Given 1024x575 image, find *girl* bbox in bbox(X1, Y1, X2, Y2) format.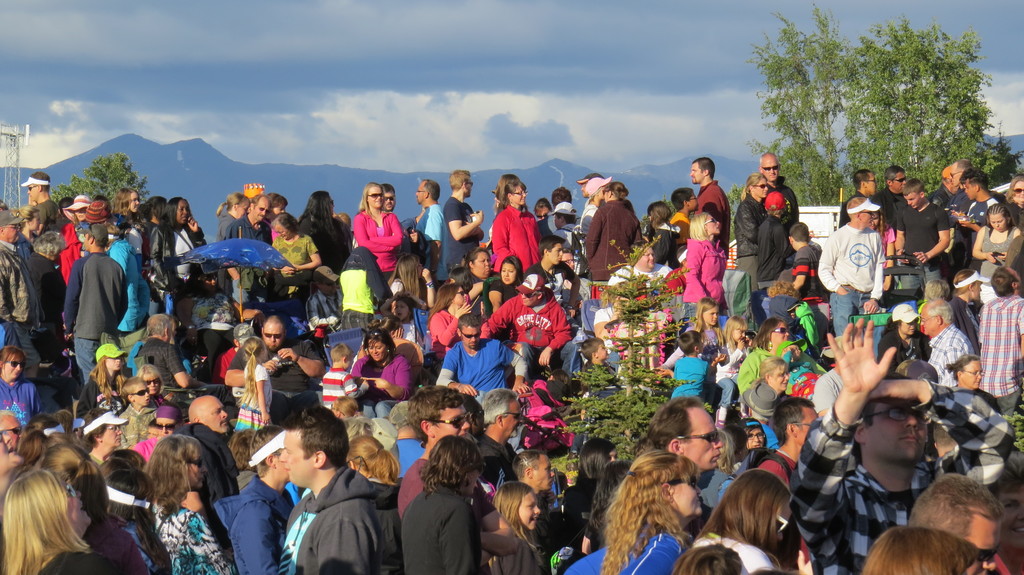
bbox(682, 212, 726, 317).
